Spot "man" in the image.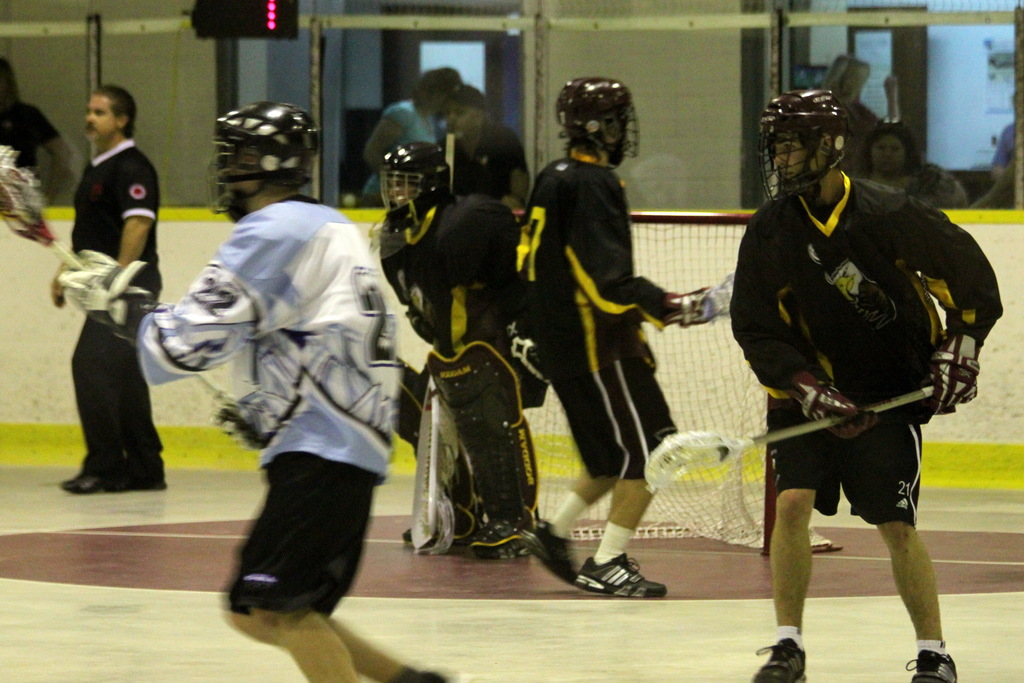
"man" found at <bbox>518, 78, 732, 600</bbox>.
